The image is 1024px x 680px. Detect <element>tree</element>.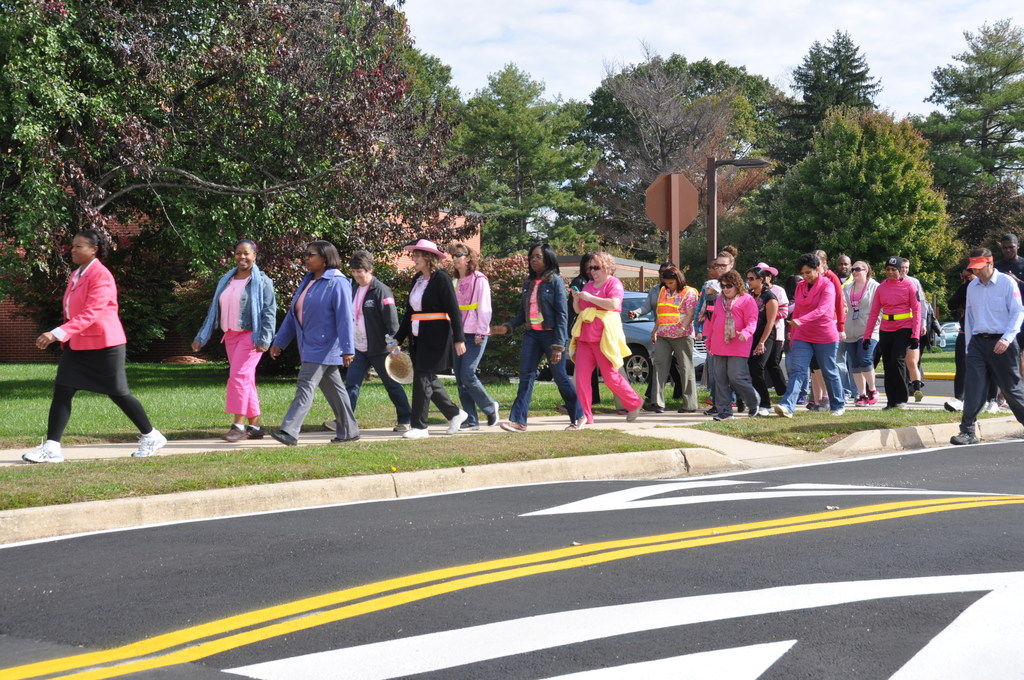
Detection: 953:170:1018:264.
